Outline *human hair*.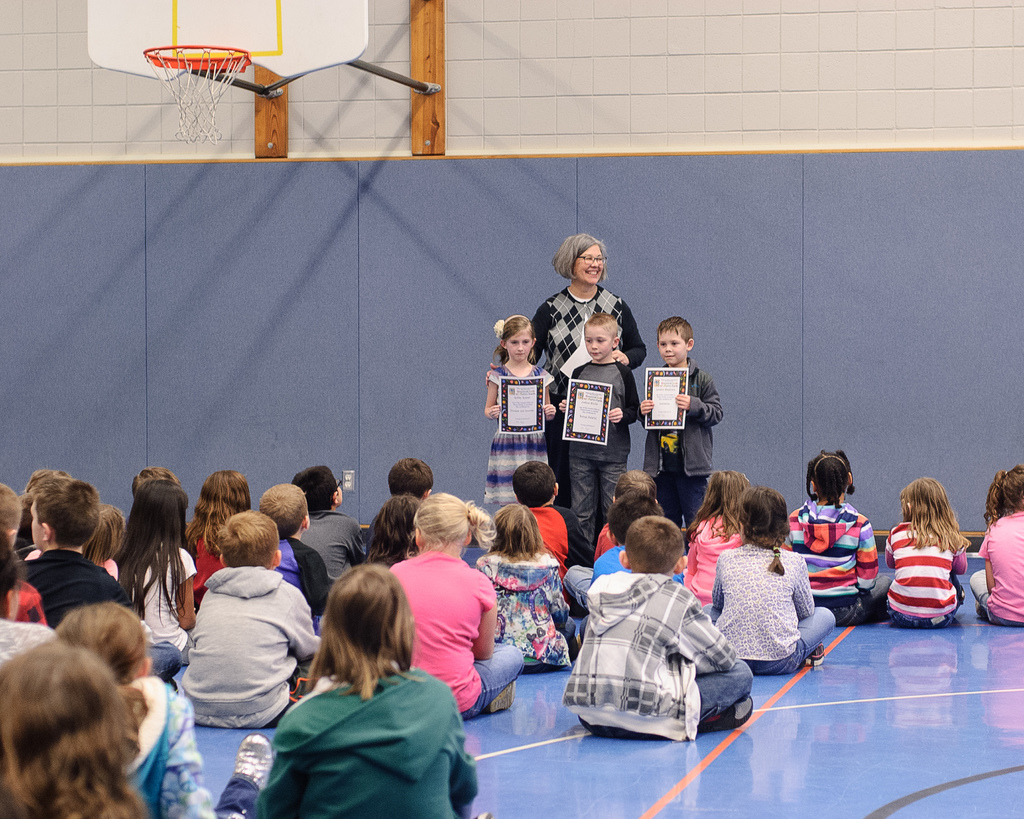
Outline: (left=391, top=453, right=436, bottom=504).
